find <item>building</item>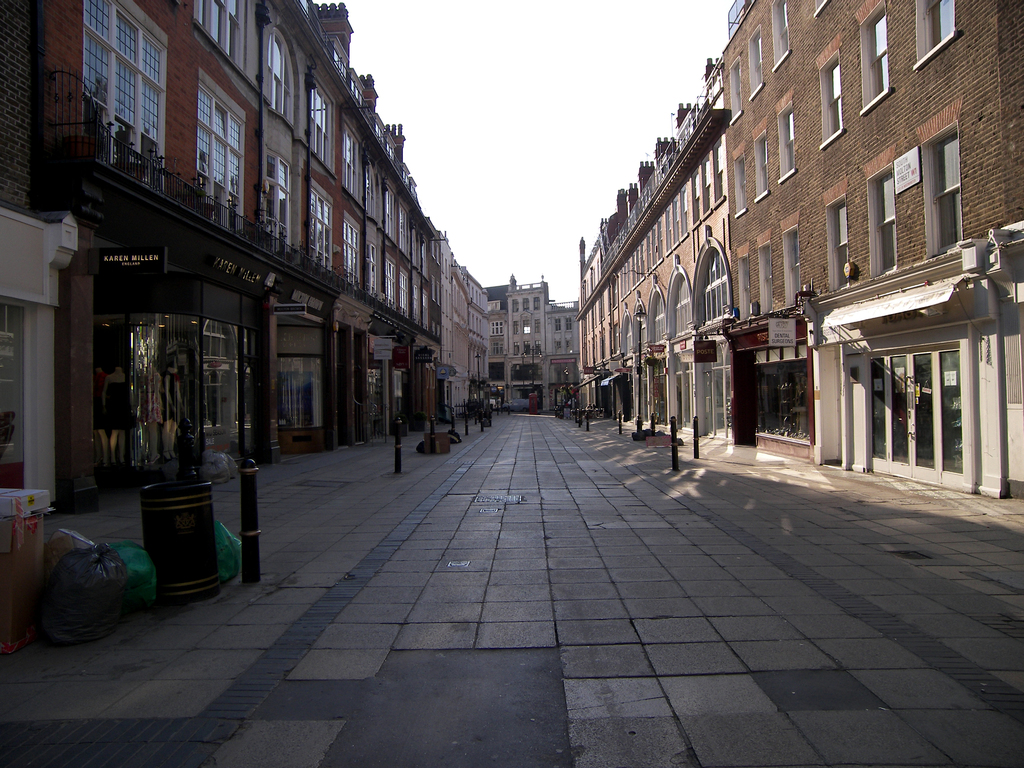
(left=549, top=302, right=578, bottom=413)
